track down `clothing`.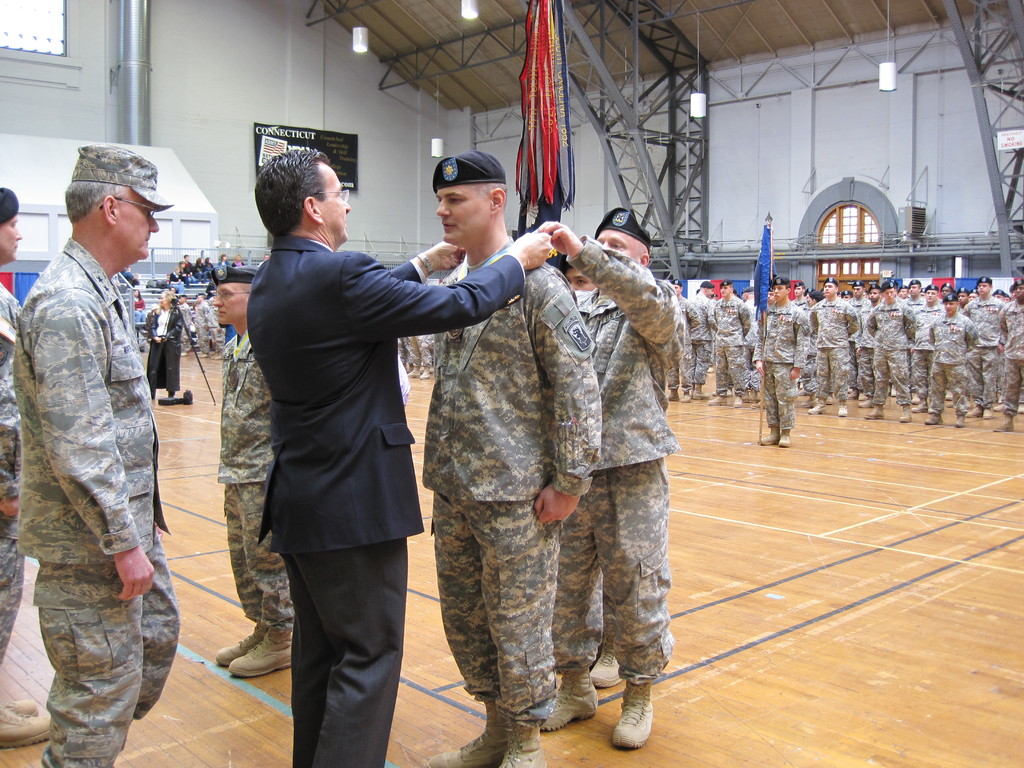
Tracked to region(224, 158, 496, 726).
